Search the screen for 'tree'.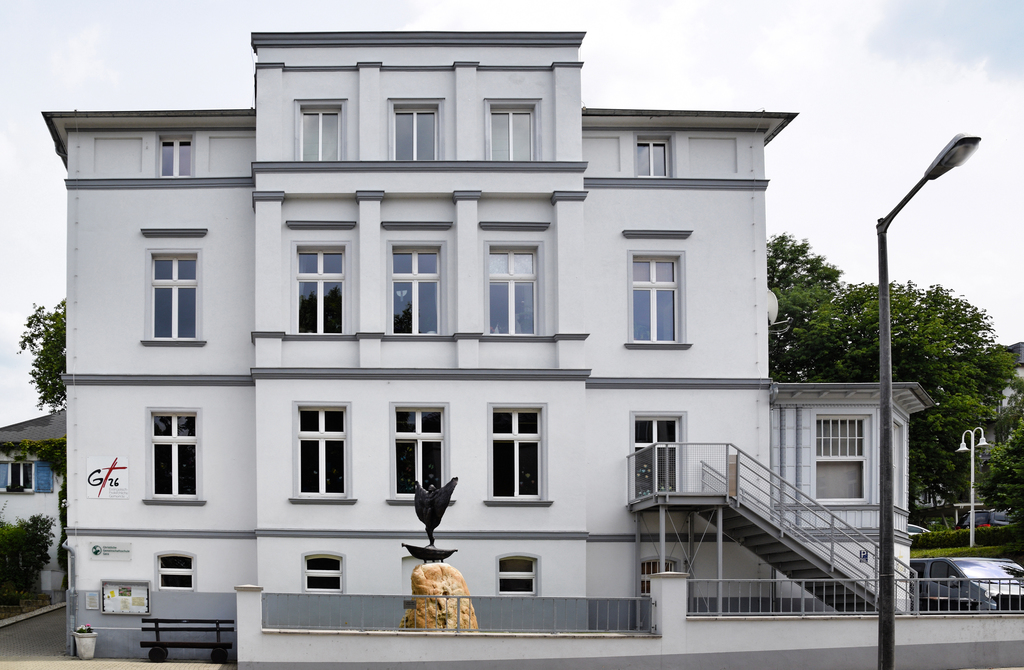
Found at x1=766, y1=233, x2=1023, y2=563.
